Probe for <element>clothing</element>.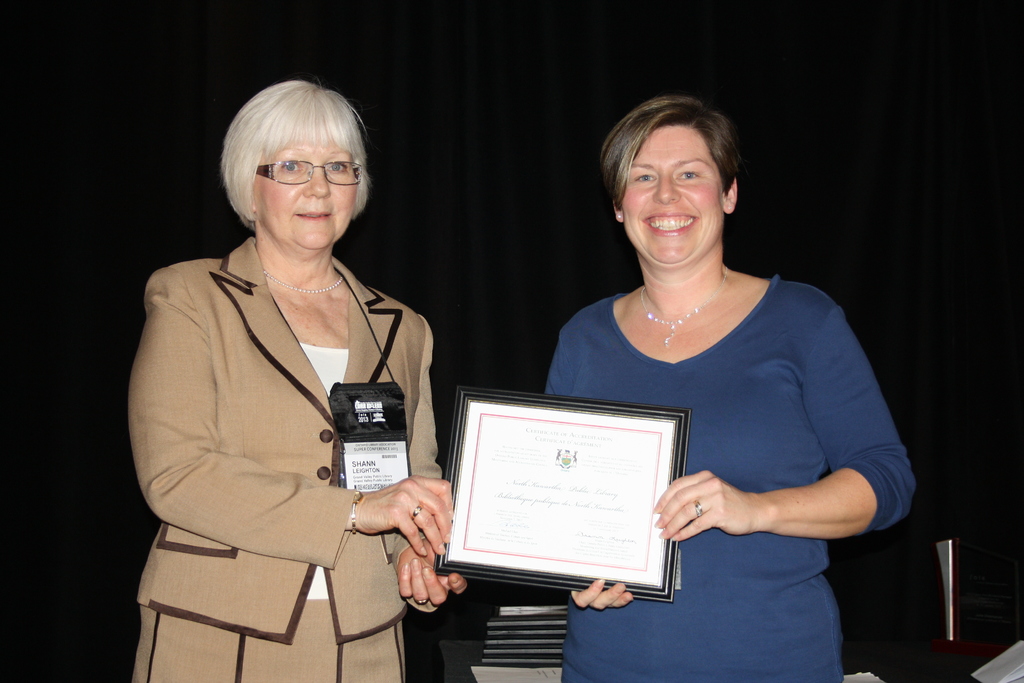
Probe result: 545 273 922 682.
